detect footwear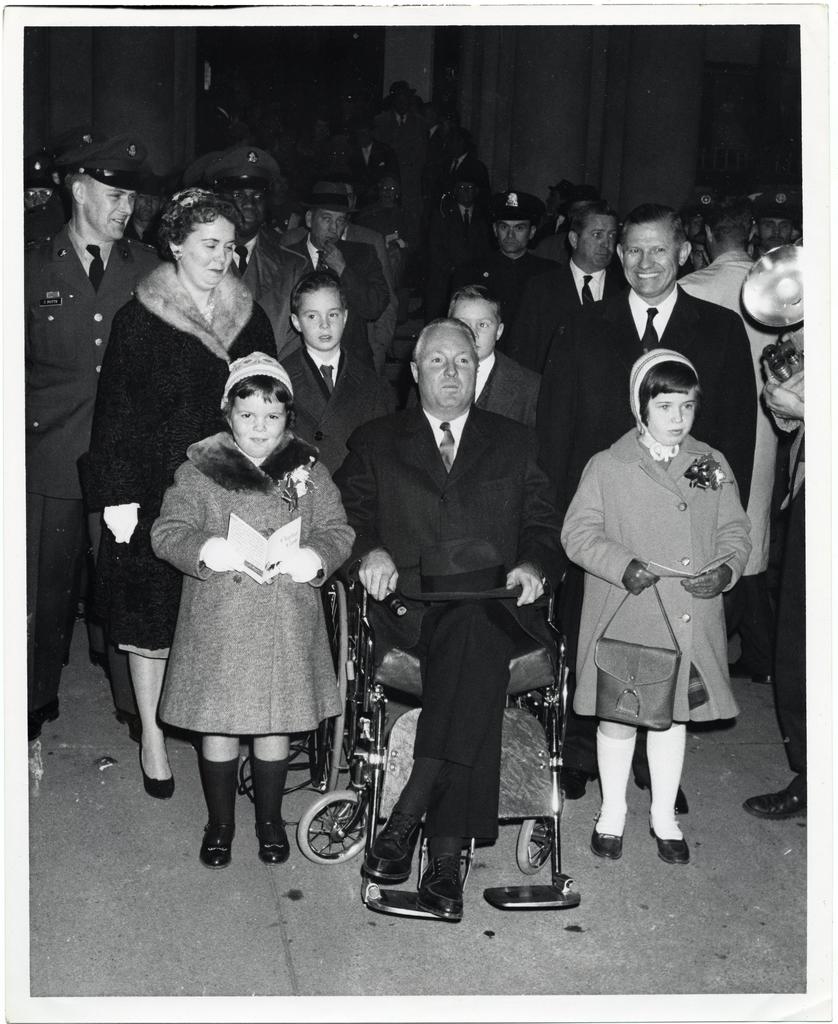
[left=255, top=818, right=293, bottom=860]
